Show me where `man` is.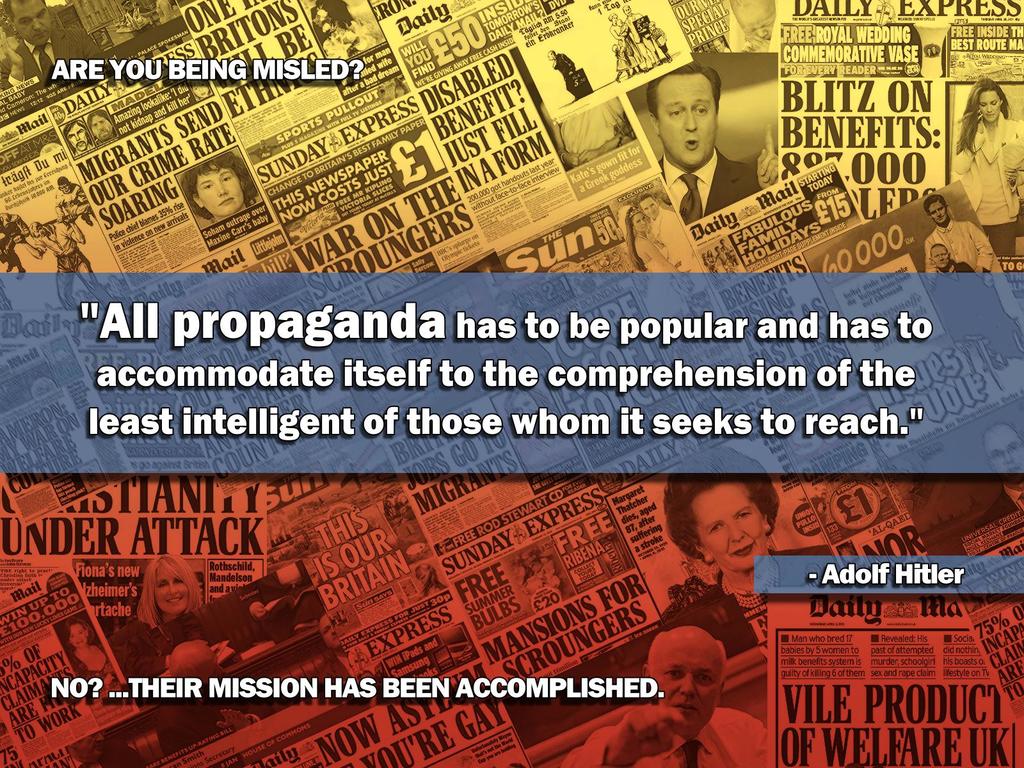
`man` is at 49 176 102 227.
